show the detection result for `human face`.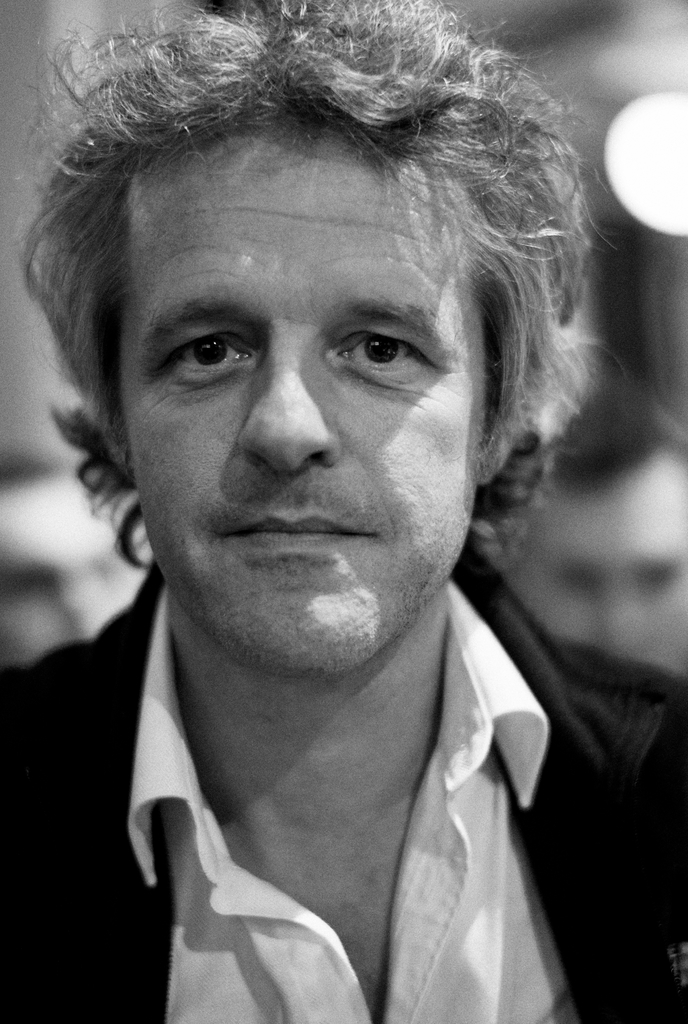
rect(133, 131, 488, 675).
